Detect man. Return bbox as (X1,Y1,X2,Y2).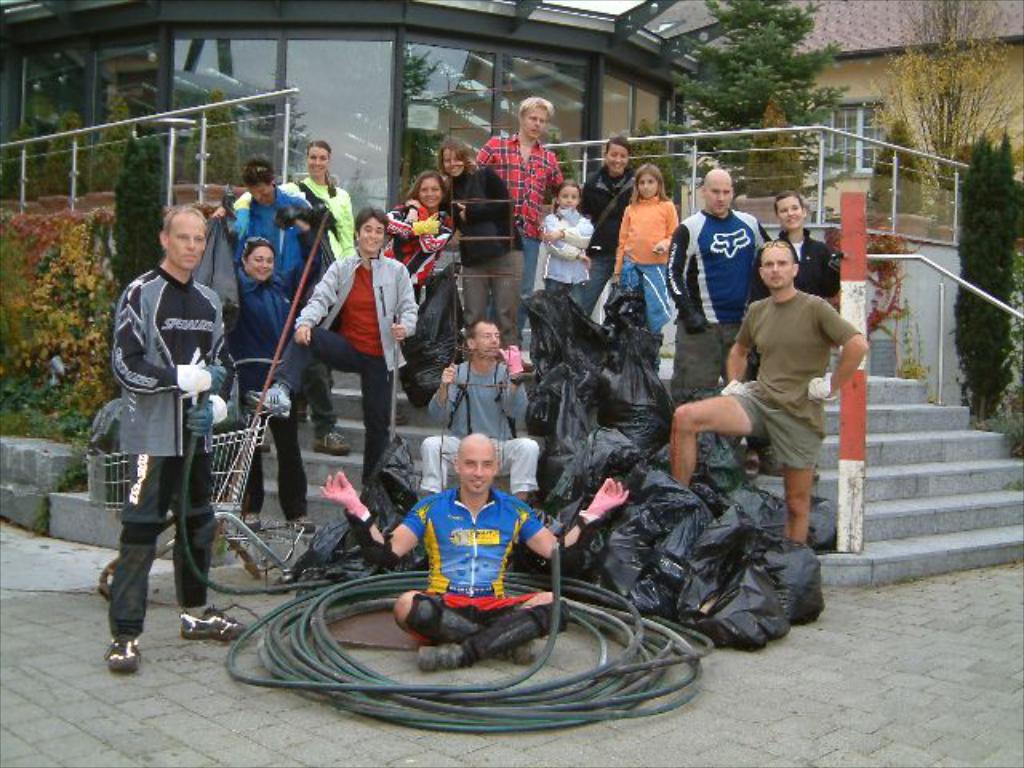
(314,434,634,664).
